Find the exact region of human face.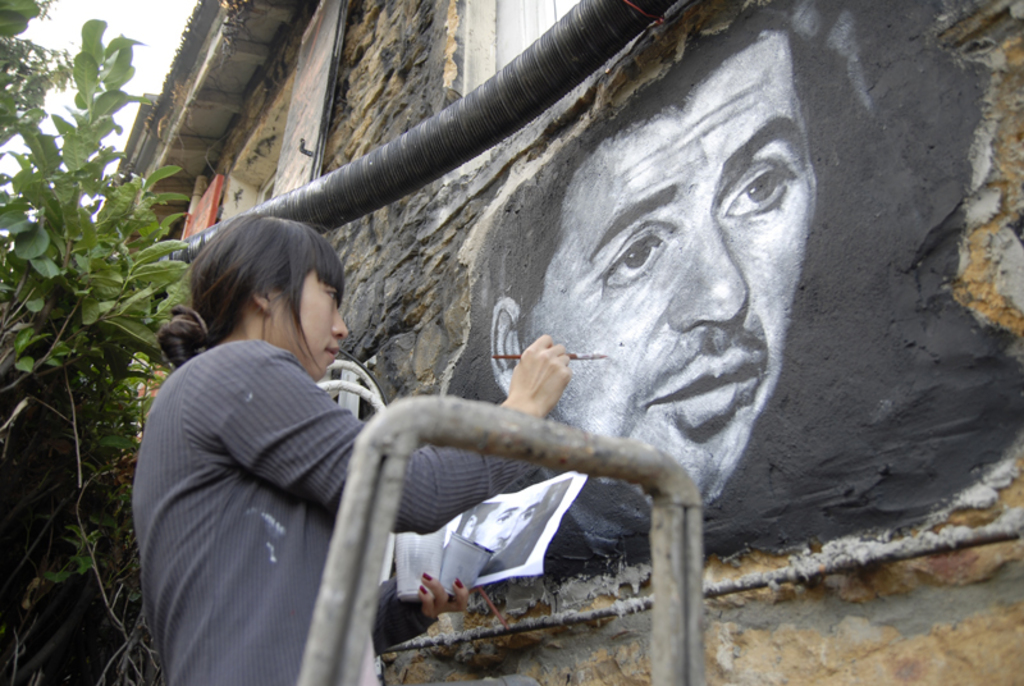
Exact region: 475,504,540,559.
